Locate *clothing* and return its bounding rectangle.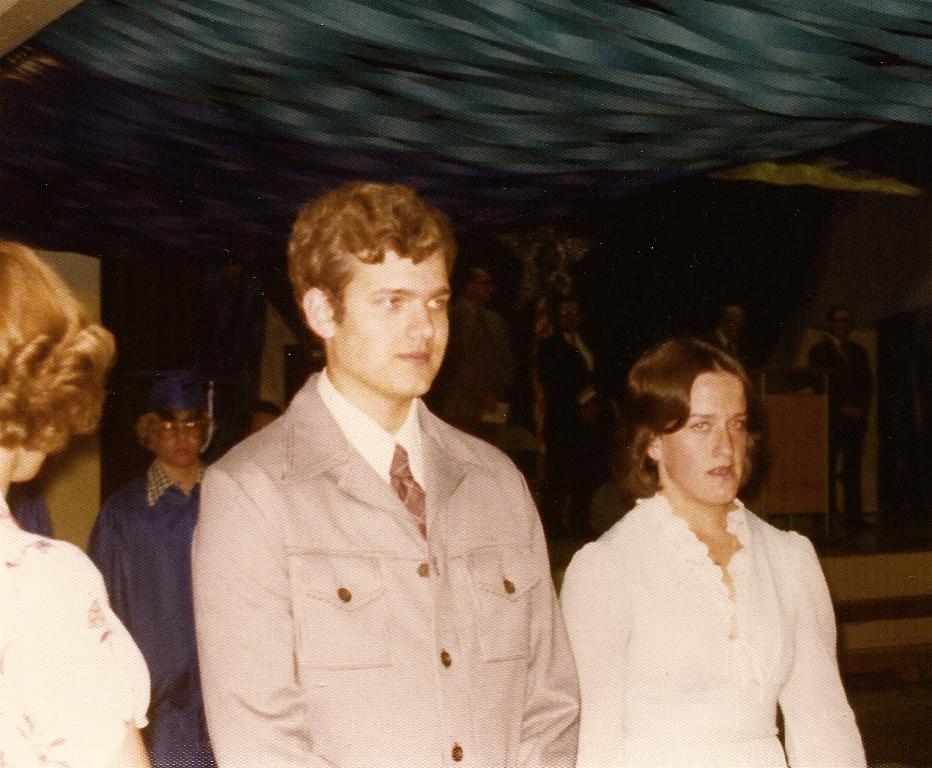
[176,357,586,767].
